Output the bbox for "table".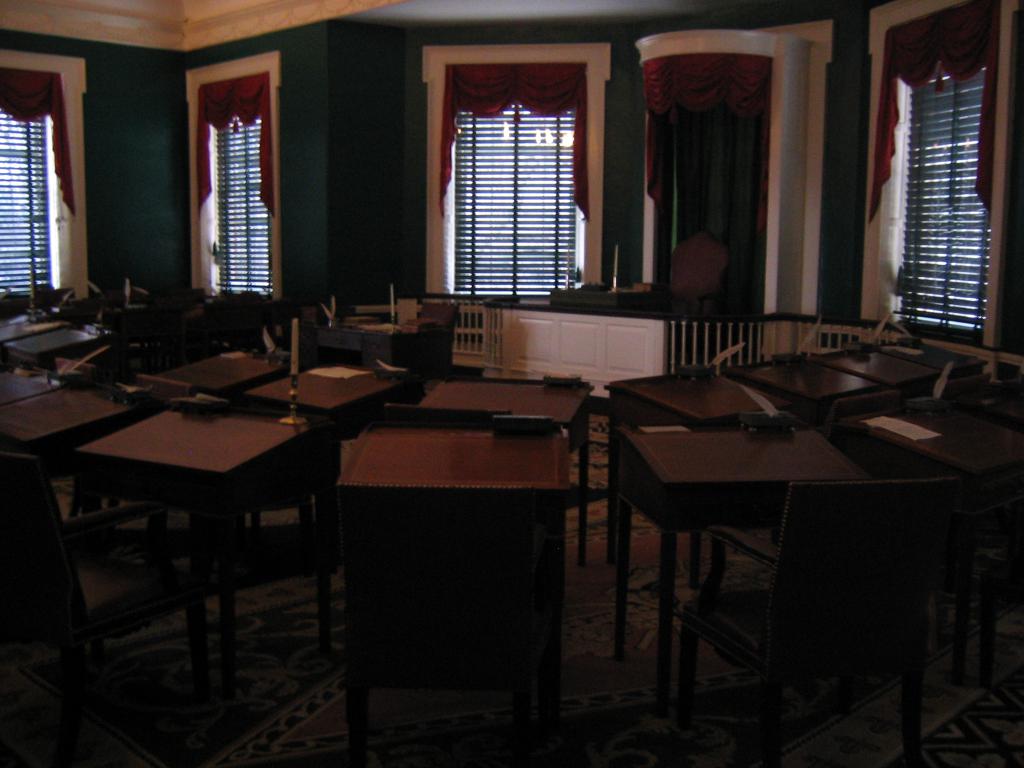
bbox=(413, 376, 595, 505).
